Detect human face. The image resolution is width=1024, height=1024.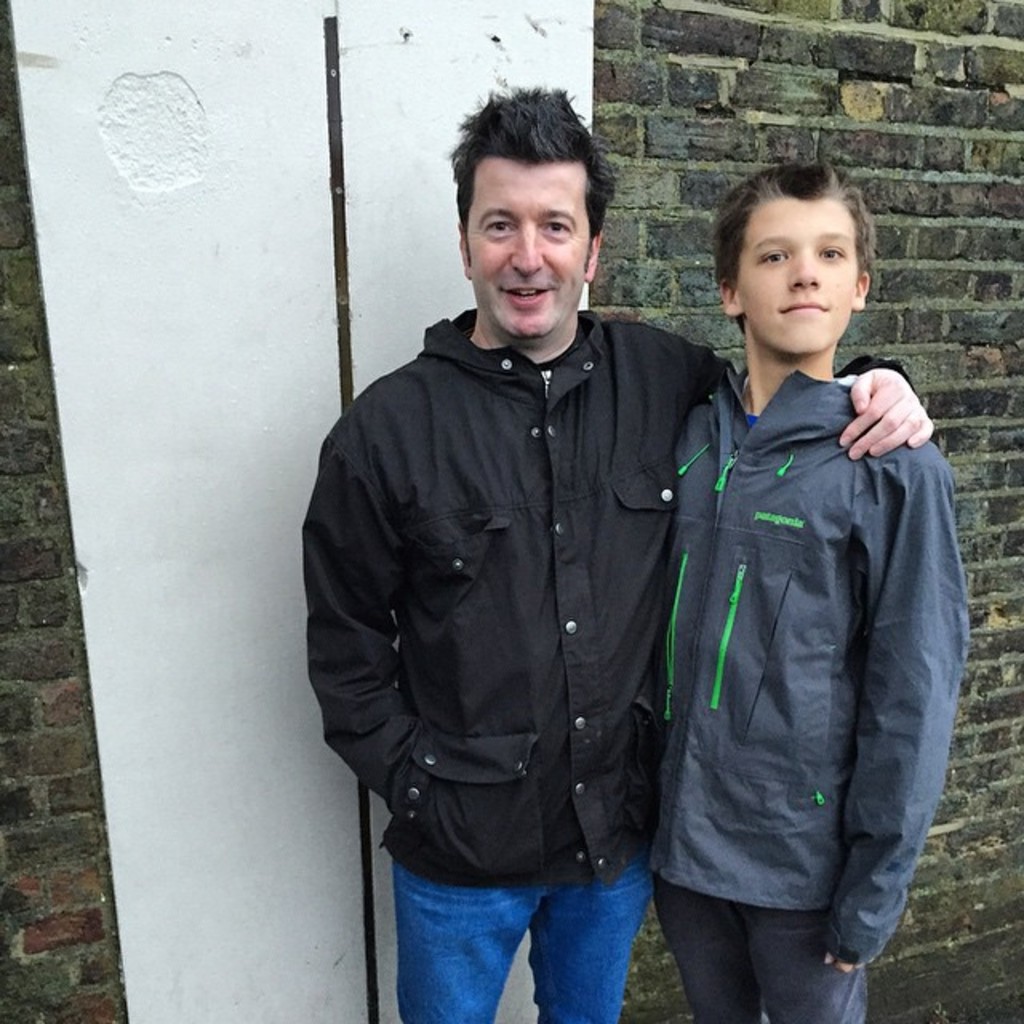
bbox=[466, 155, 592, 346].
